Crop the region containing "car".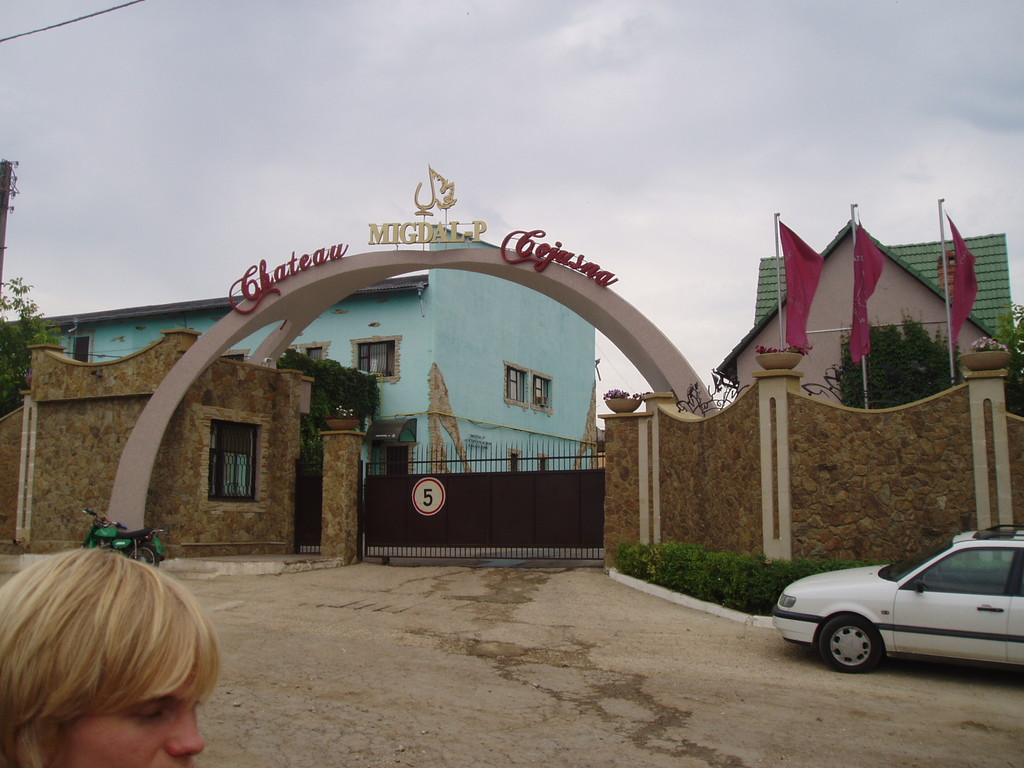
Crop region: <region>771, 524, 1023, 675</region>.
